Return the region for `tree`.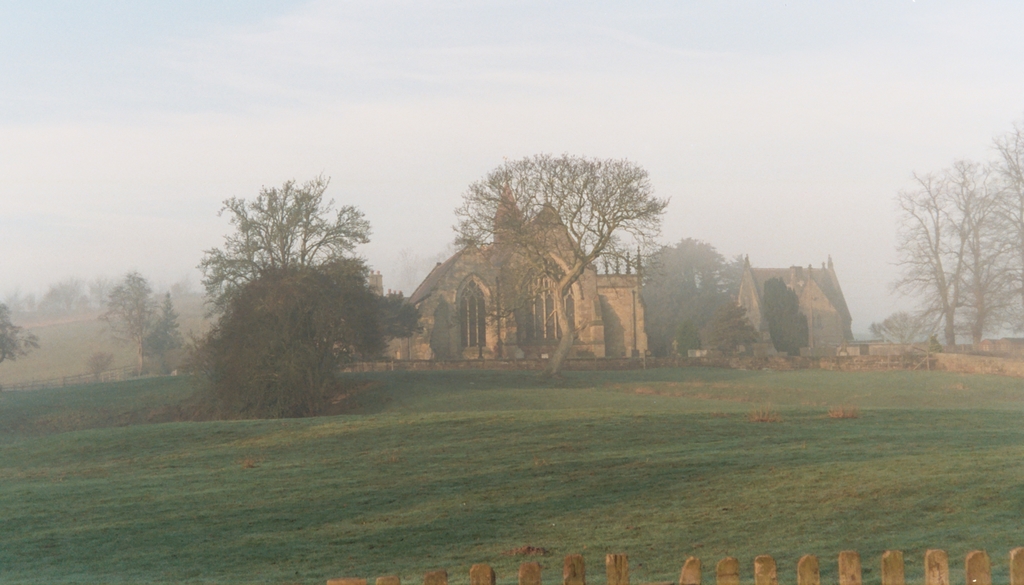
(left=104, top=266, right=184, bottom=380).
